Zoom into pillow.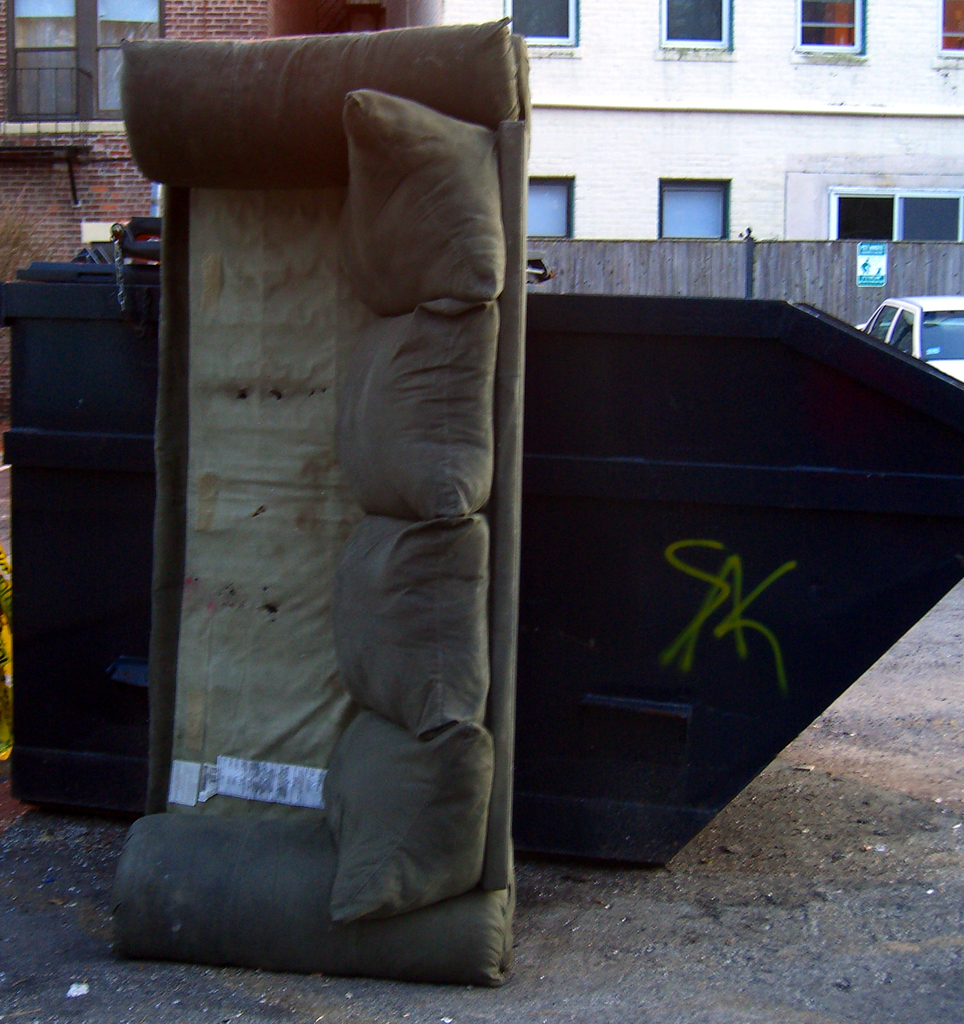
Zoom target: box(328, 93, 506, 309).
